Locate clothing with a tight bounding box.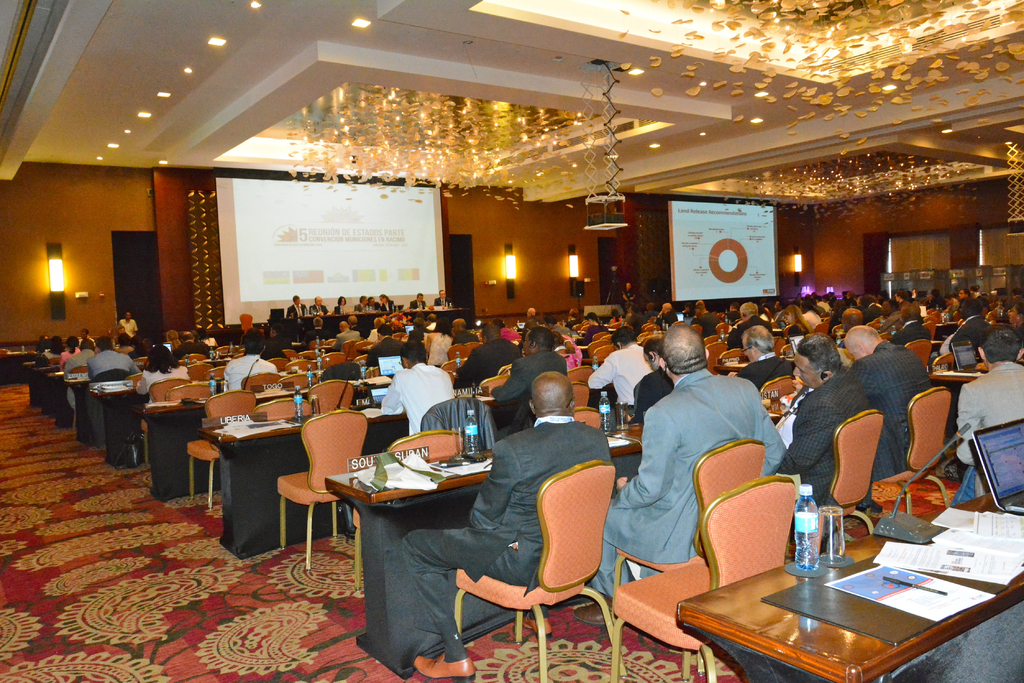
box(490, 351, 570, 435).
